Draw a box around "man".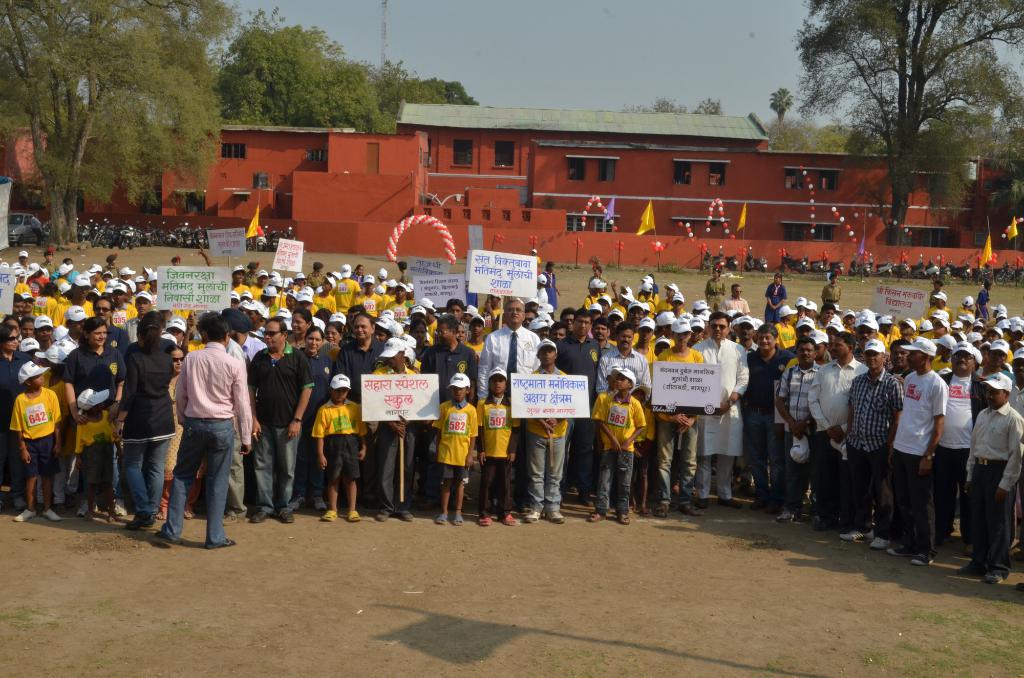
locate(124, 287, 156, 345).
